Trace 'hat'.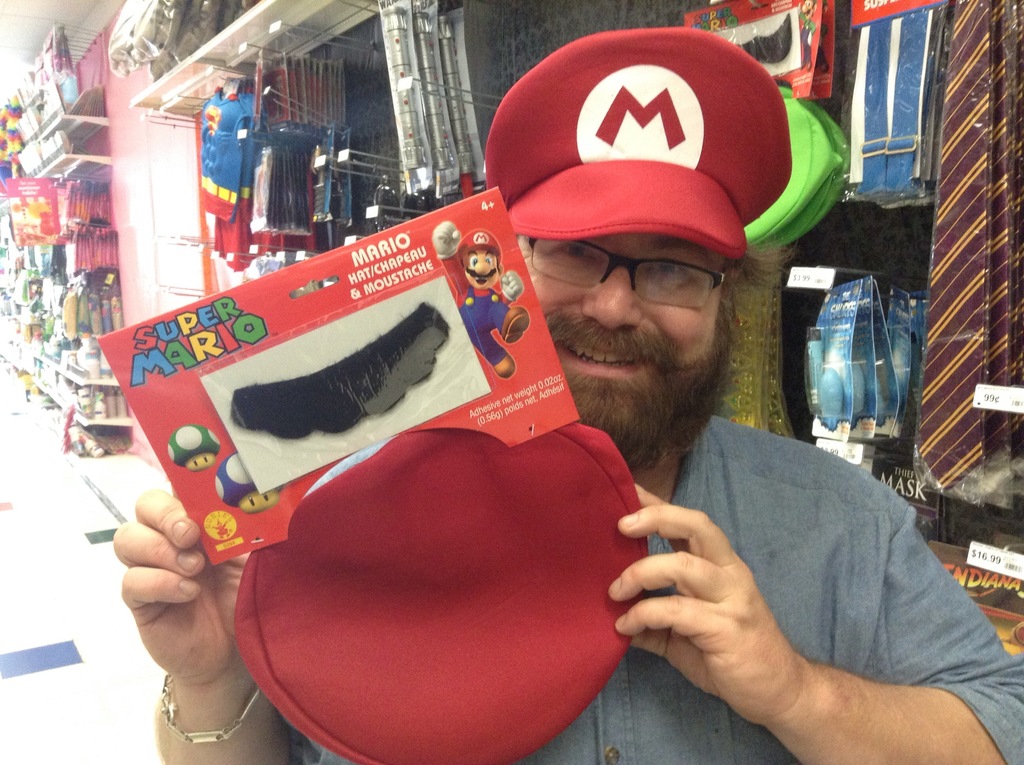
Traced to [462, 228, 504, 261].
